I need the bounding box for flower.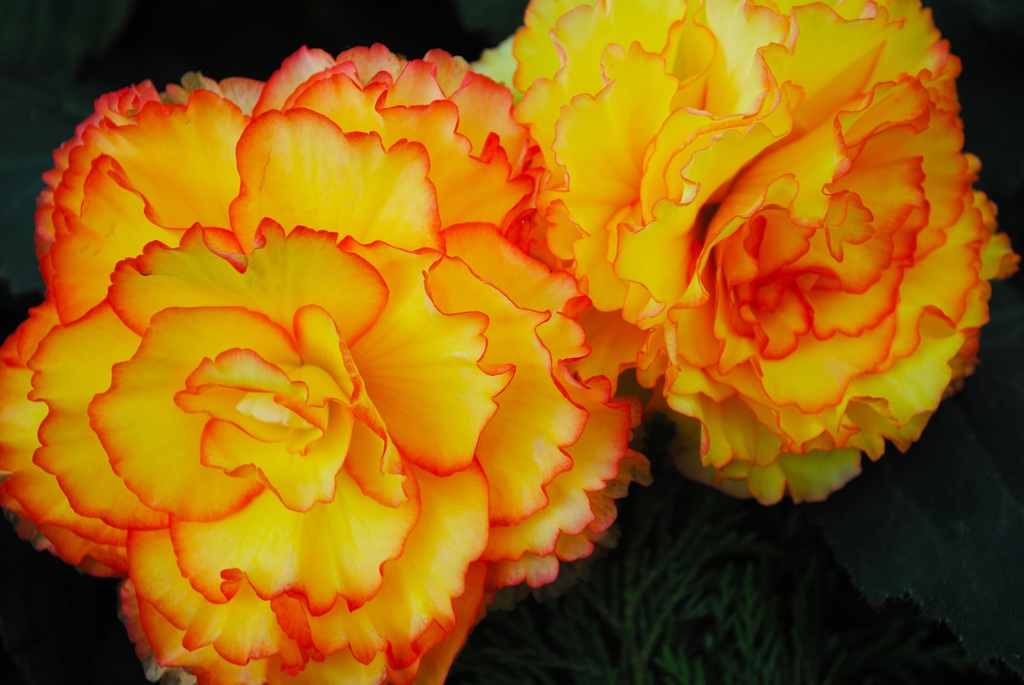
Here it is: locate(476, 0, 1021, 505).
